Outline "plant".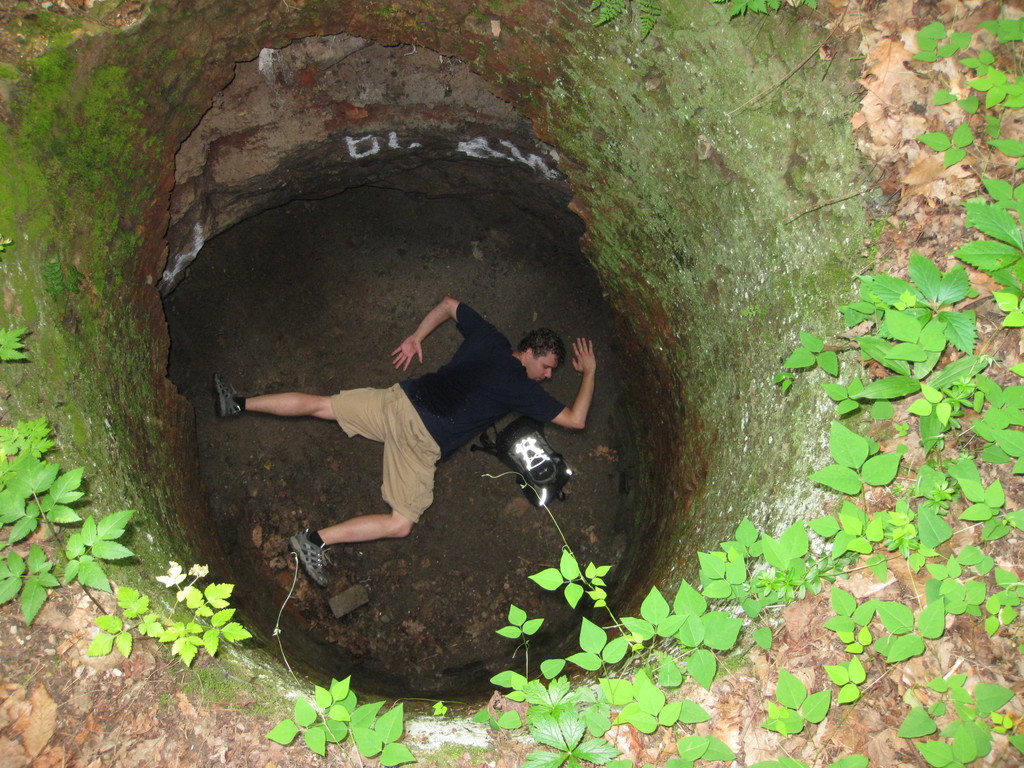
Outline: box(525, 556, 646, 653).
